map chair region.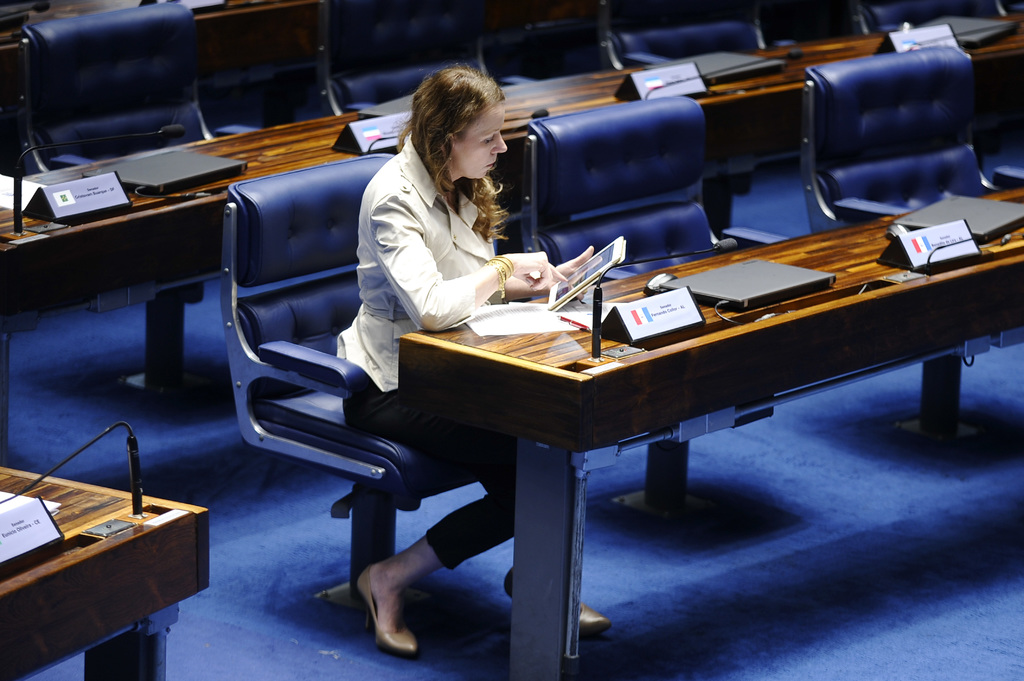
Mapped to [17, 0, 226, 398].
